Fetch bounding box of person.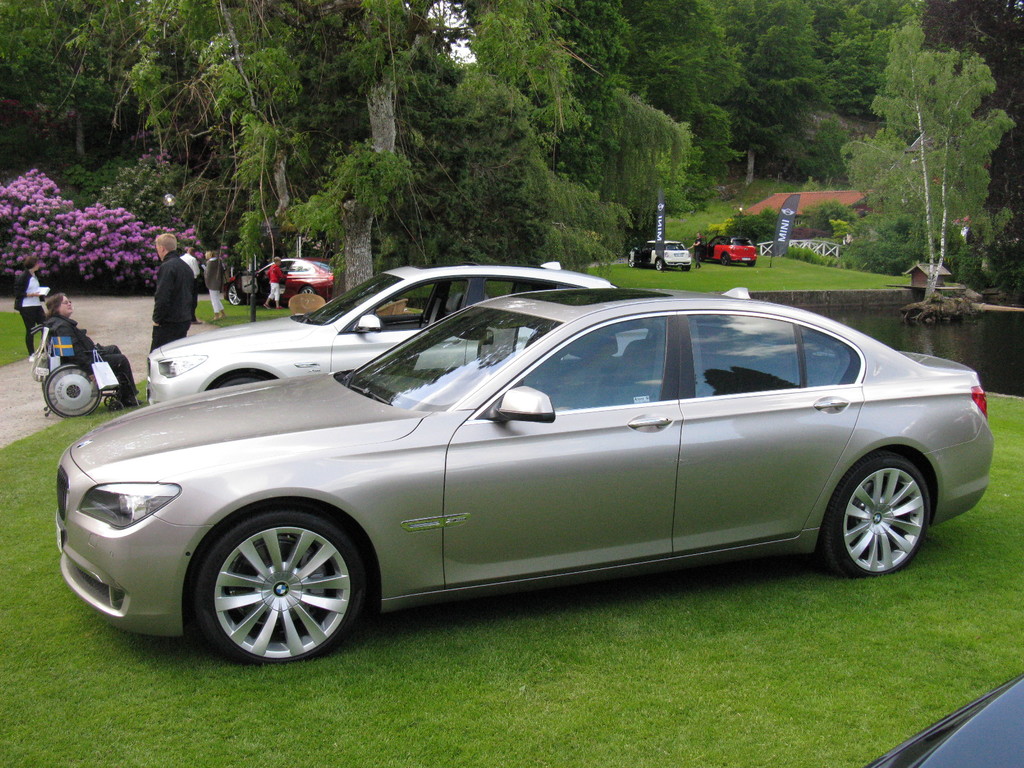
Bbox: <box>44,291,144,410</box>.
